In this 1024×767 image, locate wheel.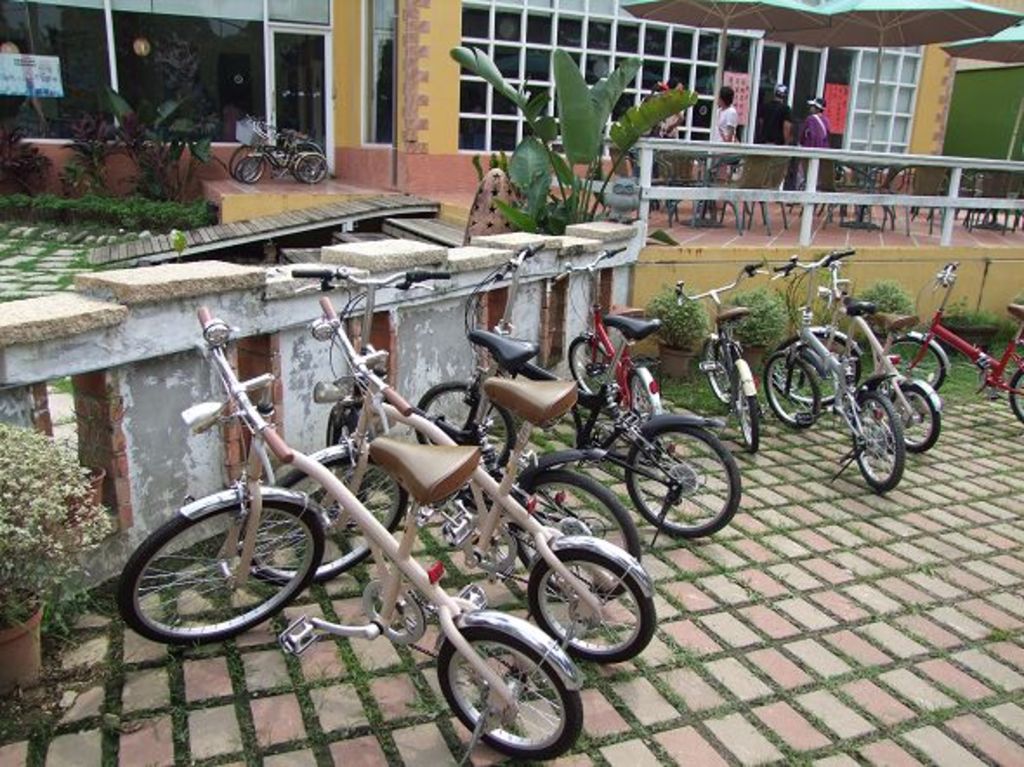
Bounding box: [241,444,406,580].
